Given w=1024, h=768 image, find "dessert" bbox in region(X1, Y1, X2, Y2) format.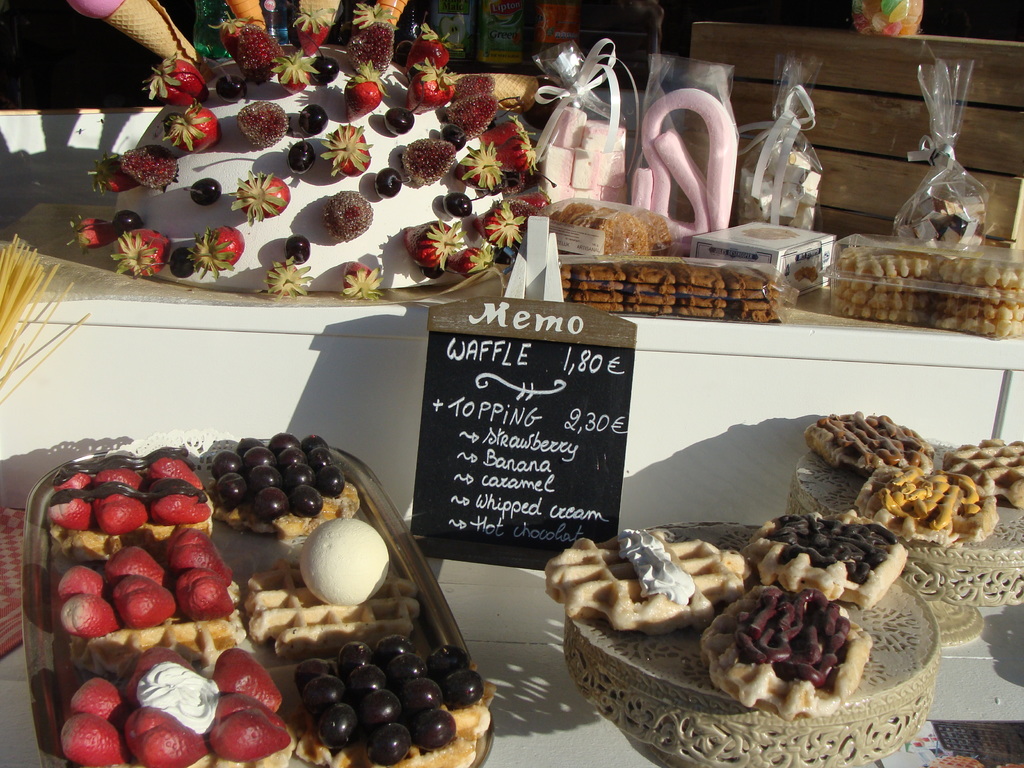
region(139, 442, 208, 488).
